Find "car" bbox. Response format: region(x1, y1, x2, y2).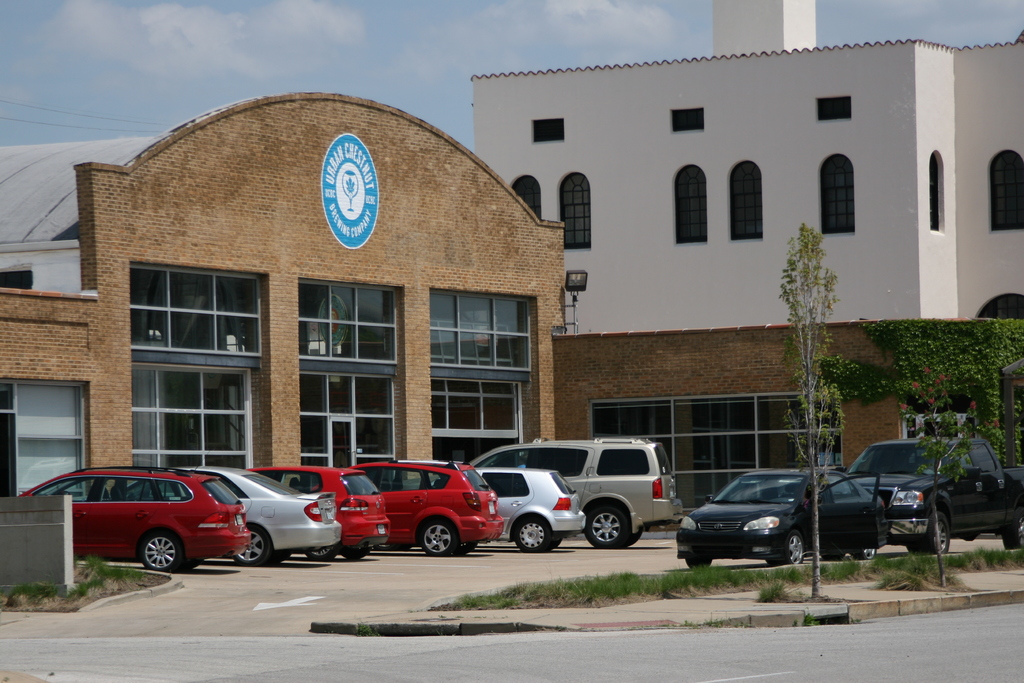
region(243, 458, 390, 561).
